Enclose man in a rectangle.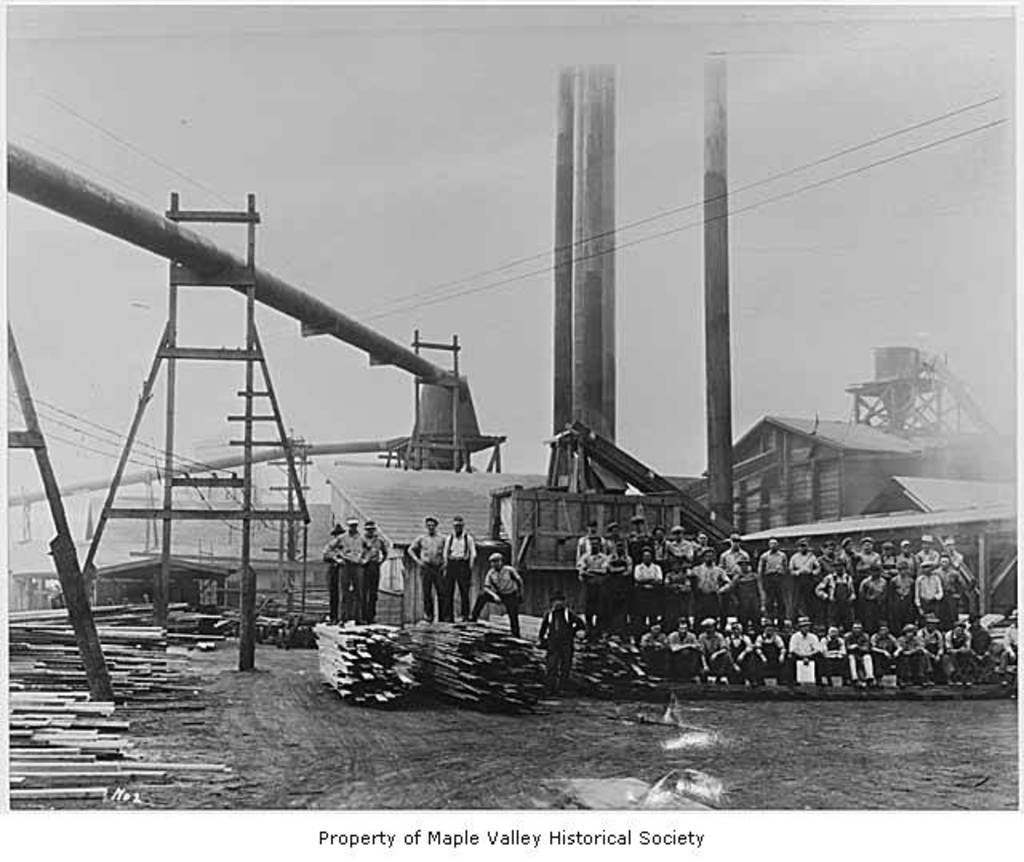
942, 558, 957, 624.
